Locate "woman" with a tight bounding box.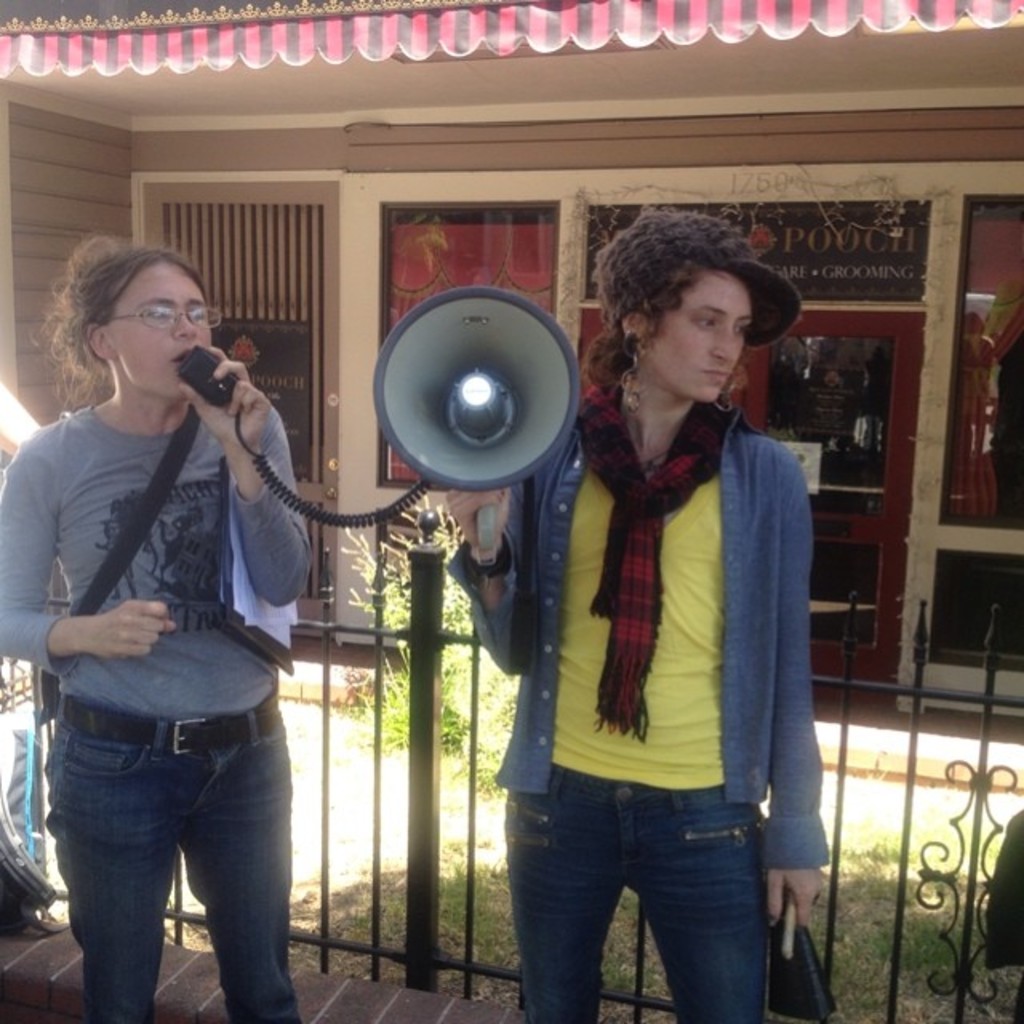
<region>0, 240, 307, 1022</region>.
